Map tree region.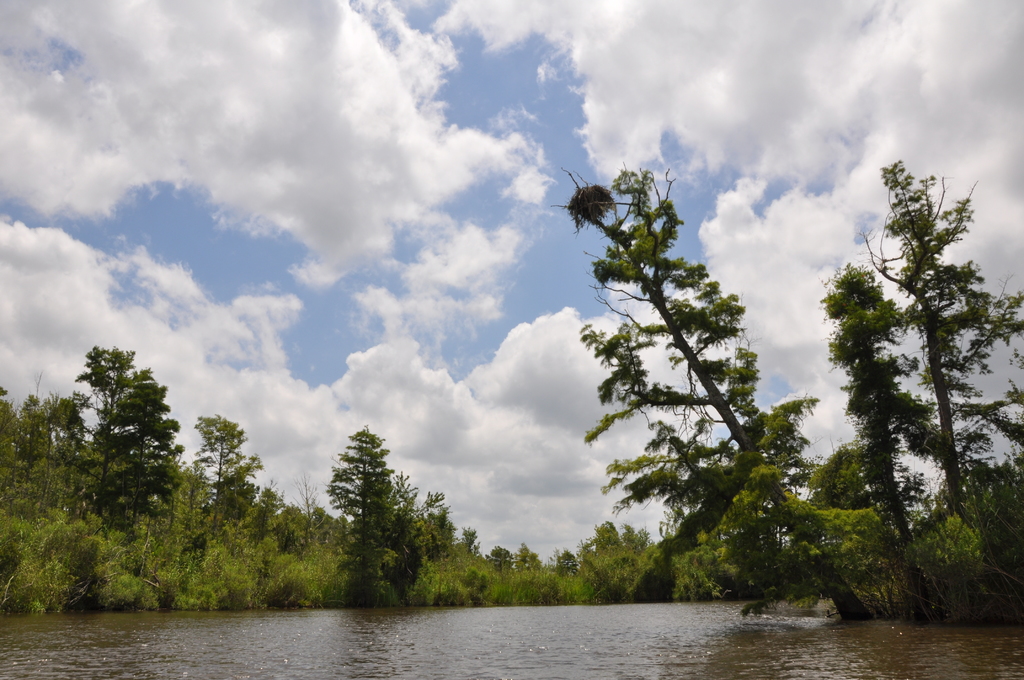
Mapped to <region>440, 510, 488, 551</region>.
